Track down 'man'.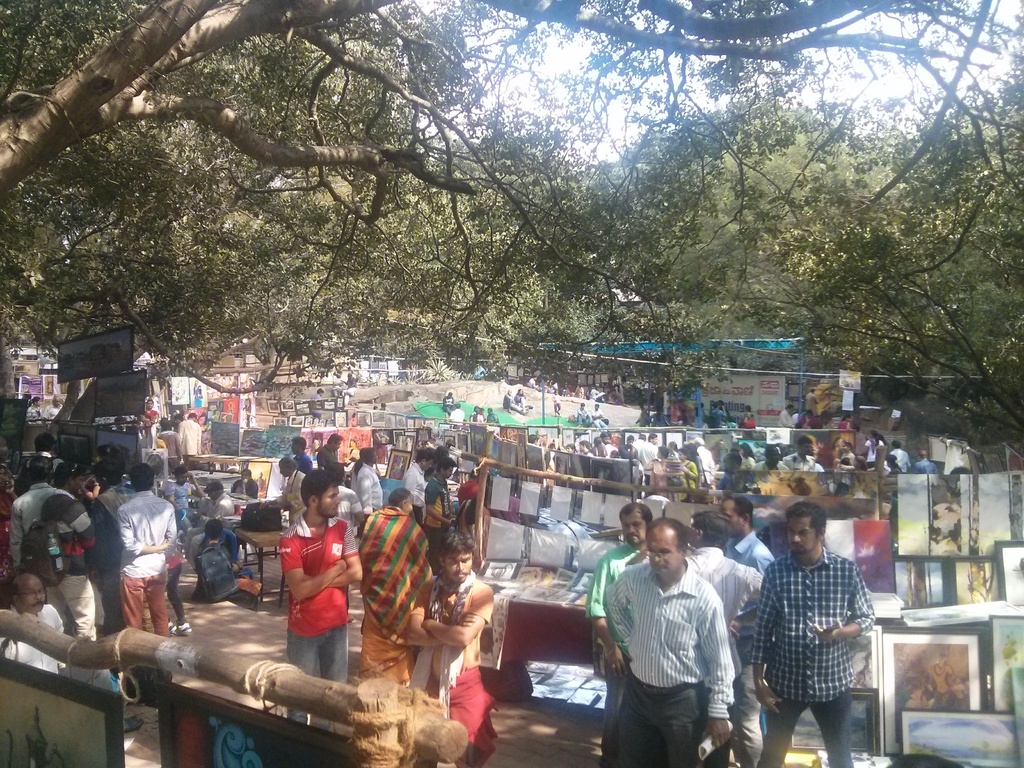
Tracked to {"x1": 312, "y1": 388, "x2": 324, "y2": 419}.
